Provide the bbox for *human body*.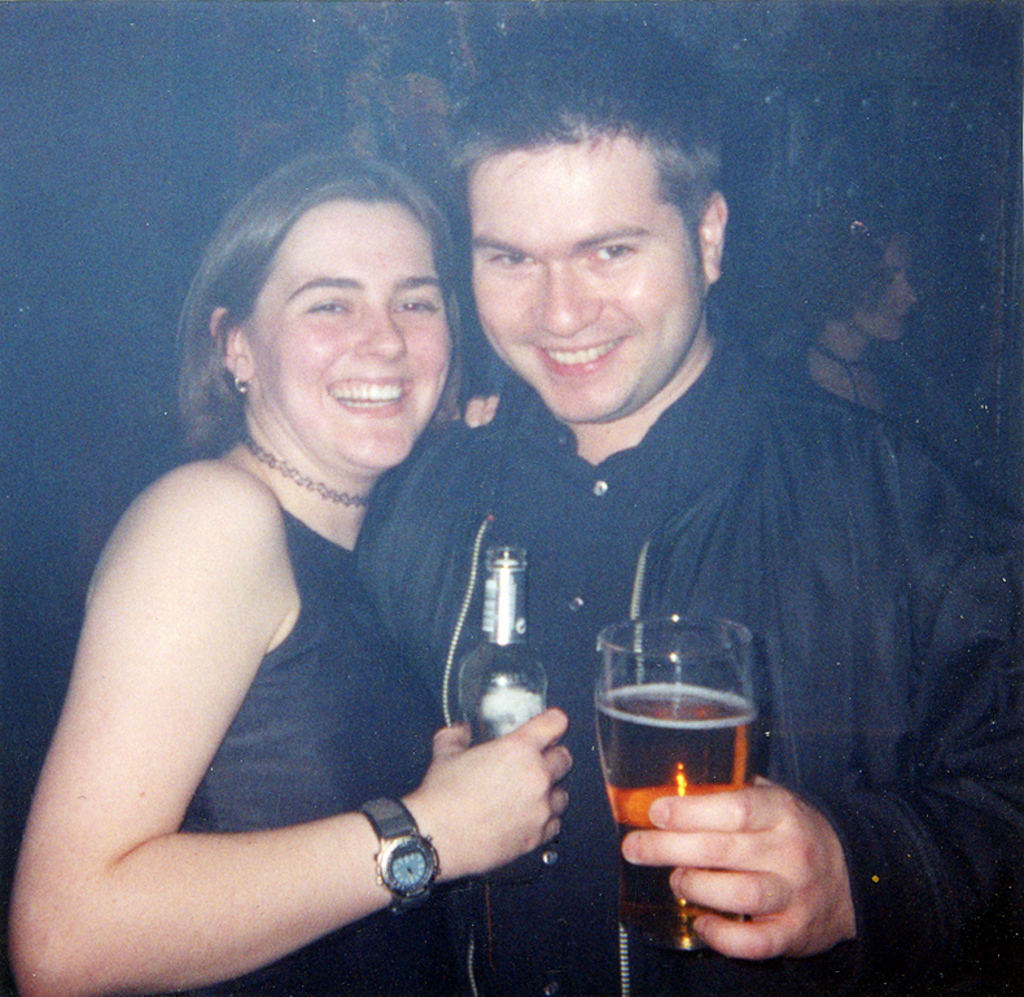
(left=765, top=204, right=977, bottom=486).
